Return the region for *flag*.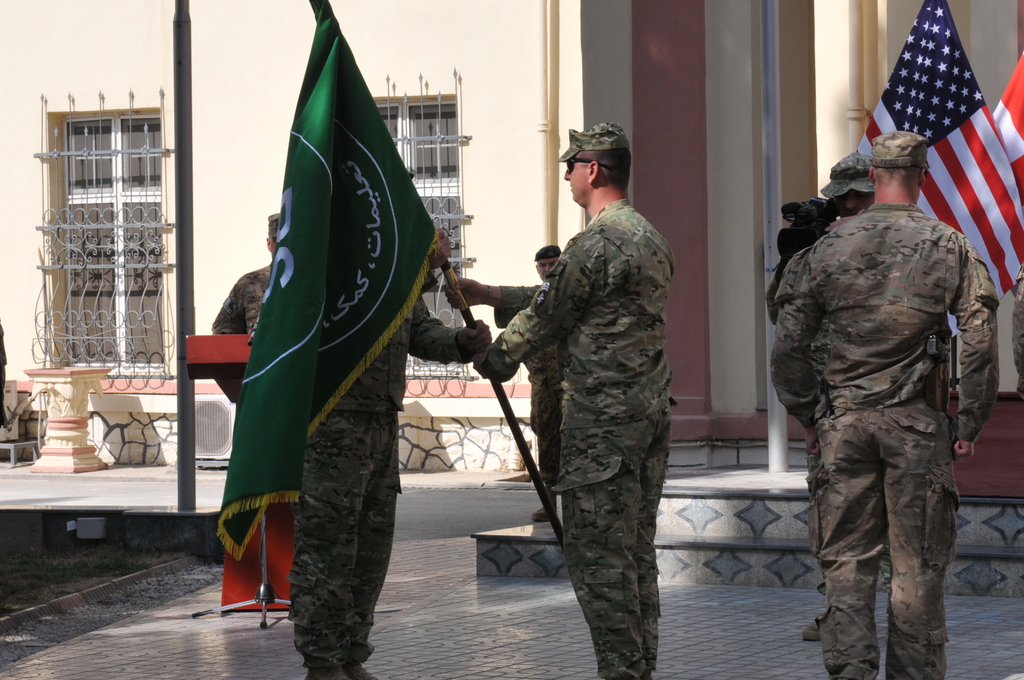
region(843, 6, 1023, 318).
